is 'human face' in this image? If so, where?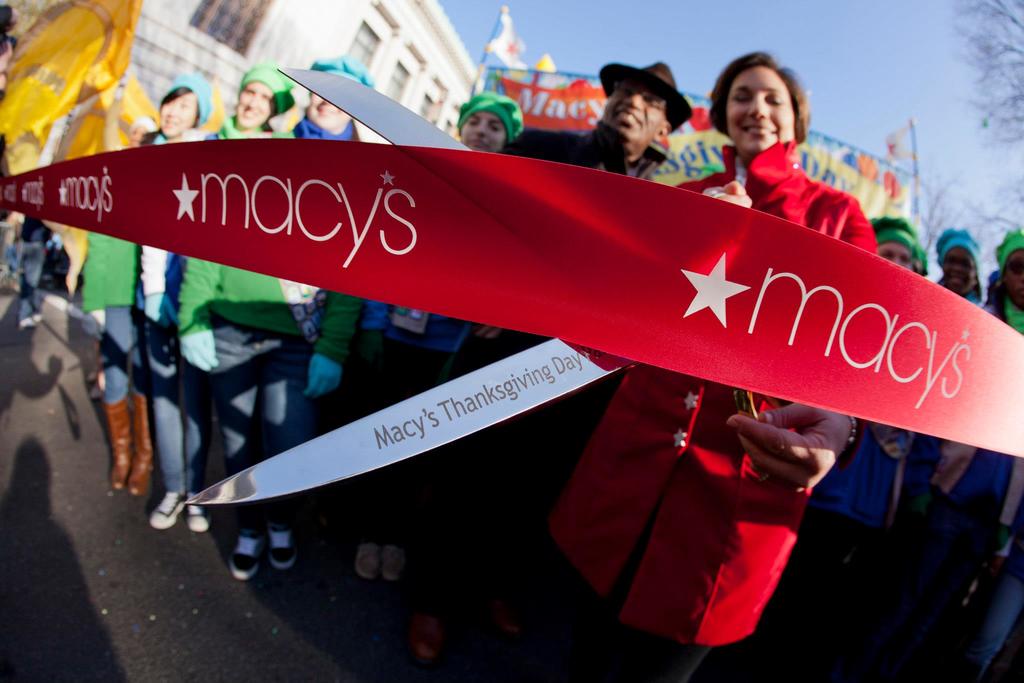
Yes, at bbox=(459, 109, 509, 155).
